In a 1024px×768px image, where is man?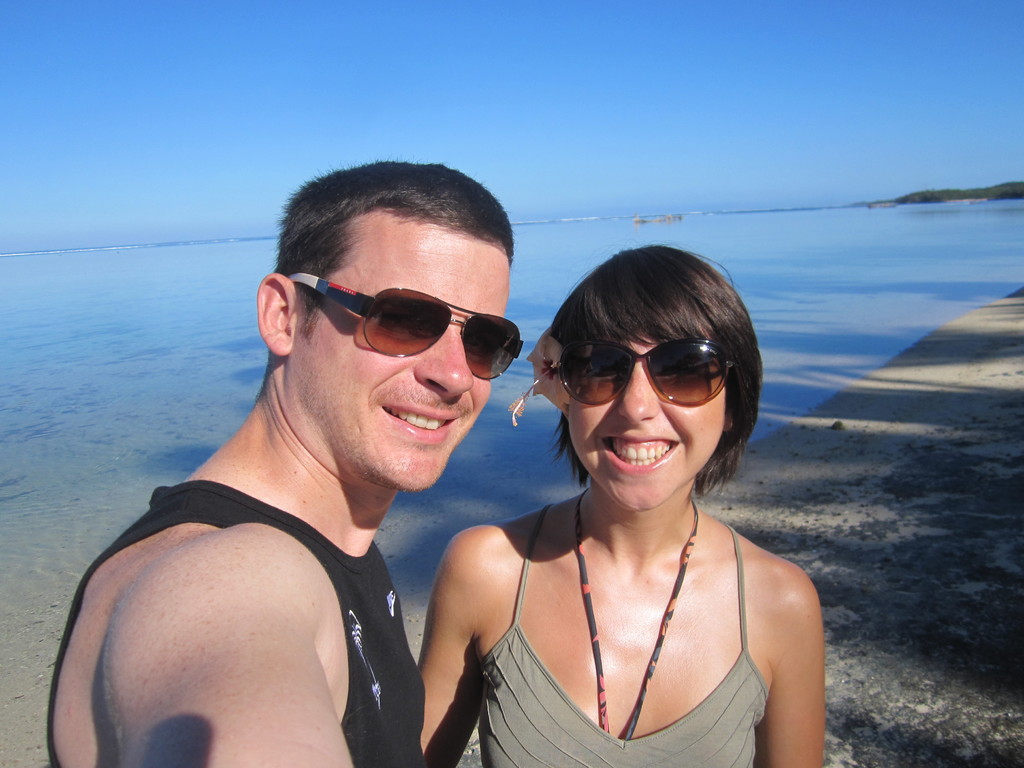
49:161:516:767.
